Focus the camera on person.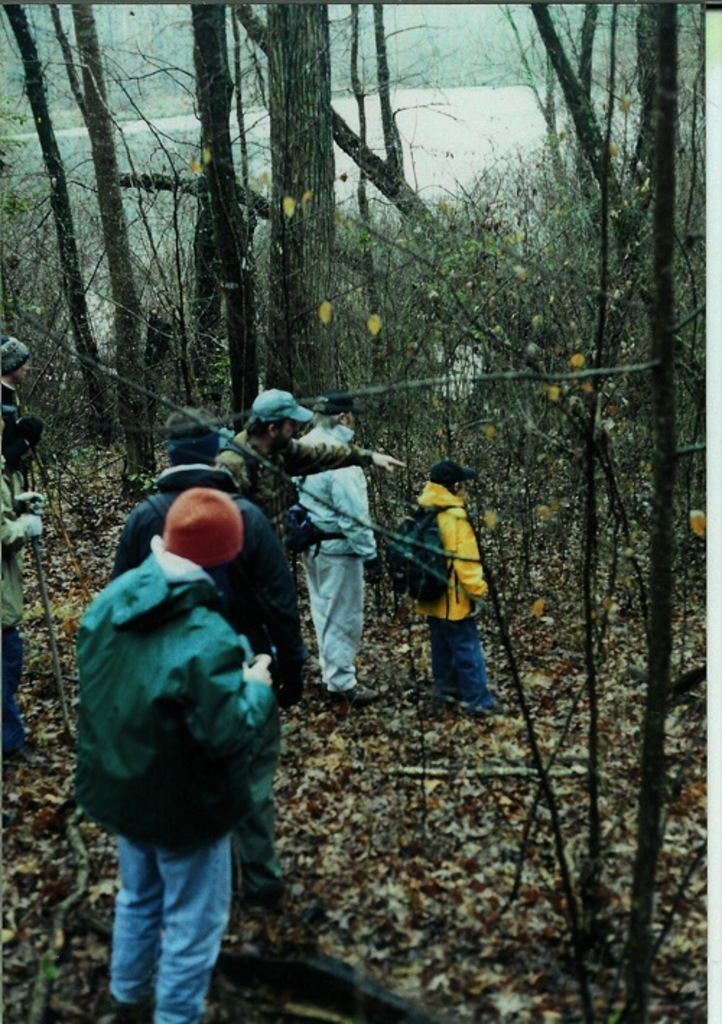
Focus region: BBox(0, 329, 43, 517).
